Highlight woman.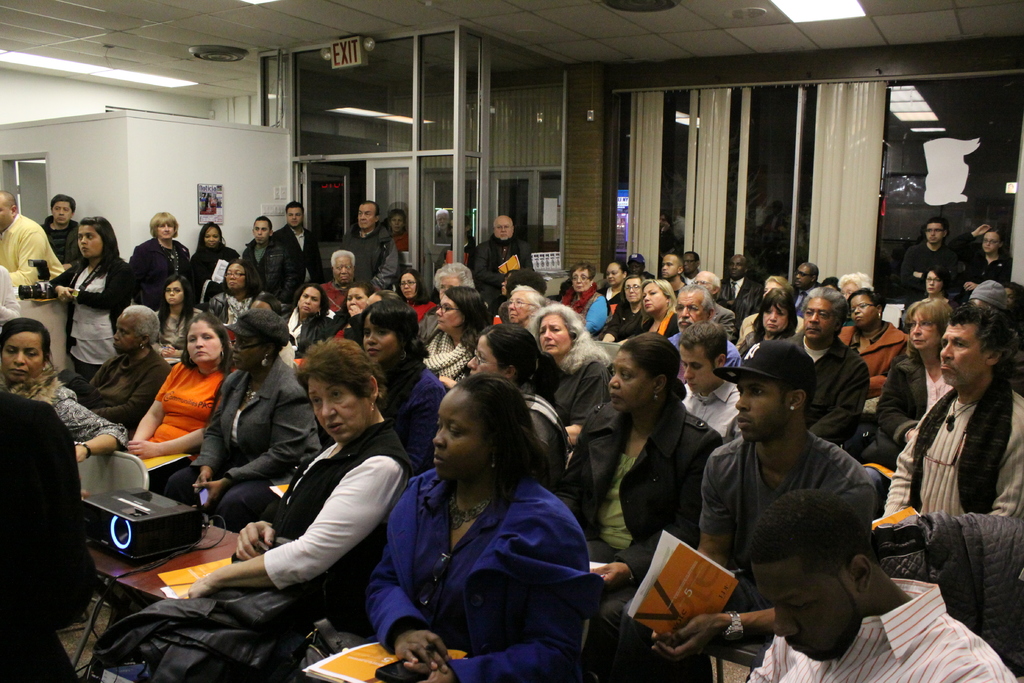
Highlighted region: x1=354 y1=306 x2=447 y2=463.
